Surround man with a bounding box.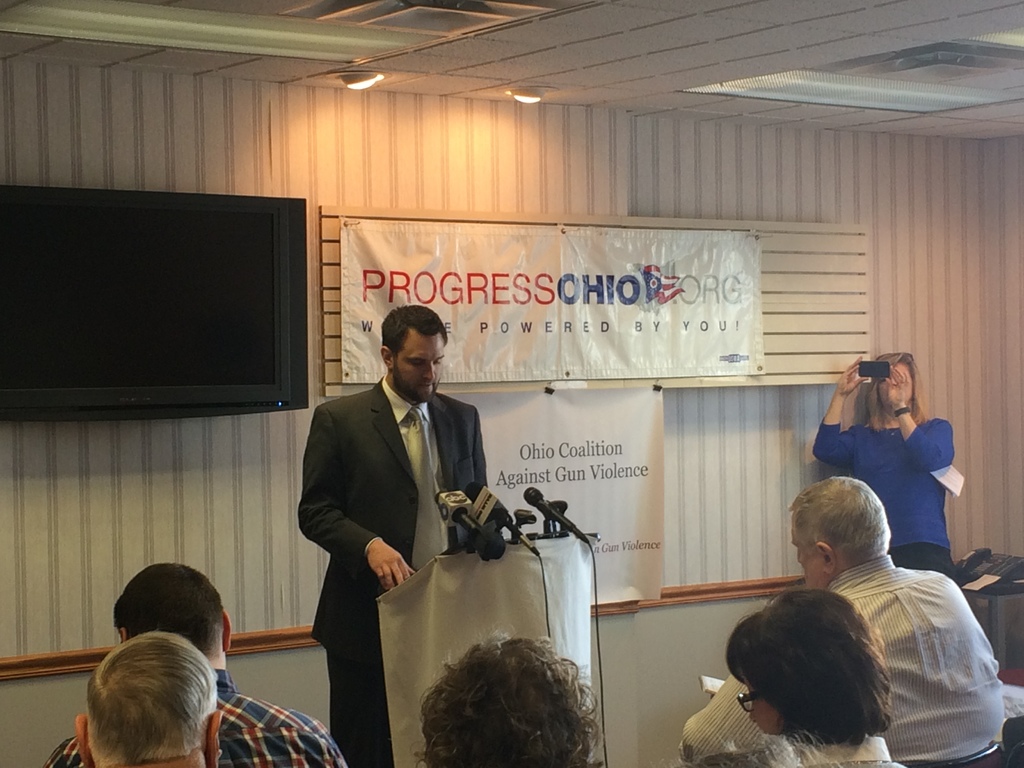
(left=75, top=631, right=225, bottom=767).
